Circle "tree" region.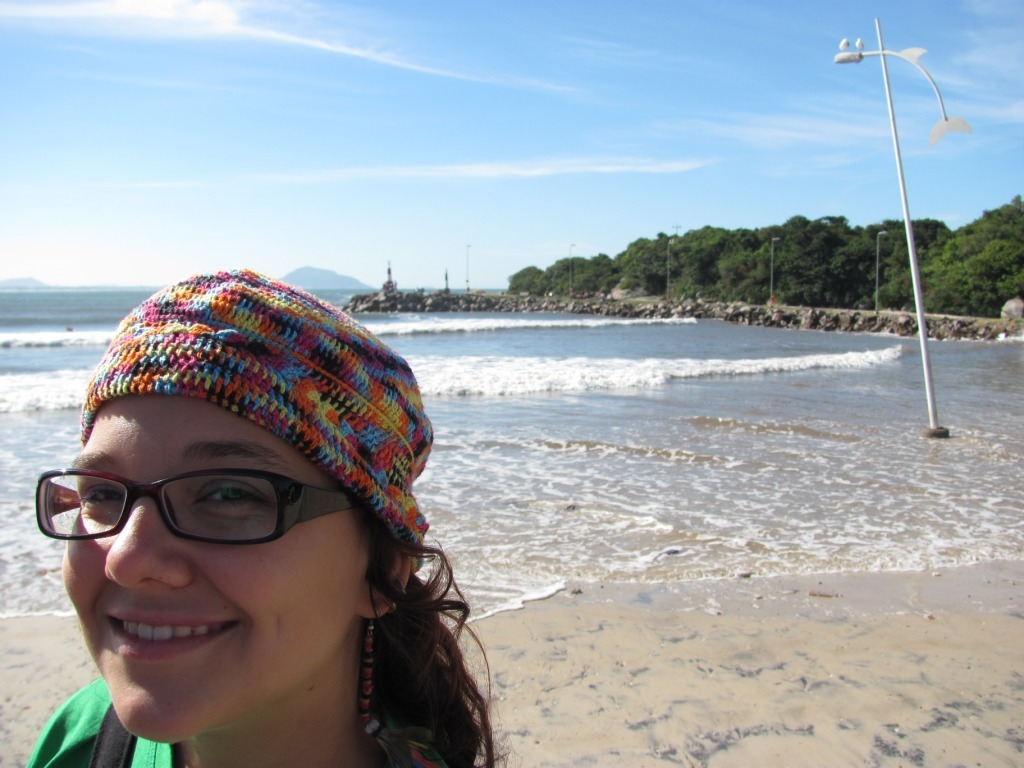
Region: region(507, 263, 542, 290).
